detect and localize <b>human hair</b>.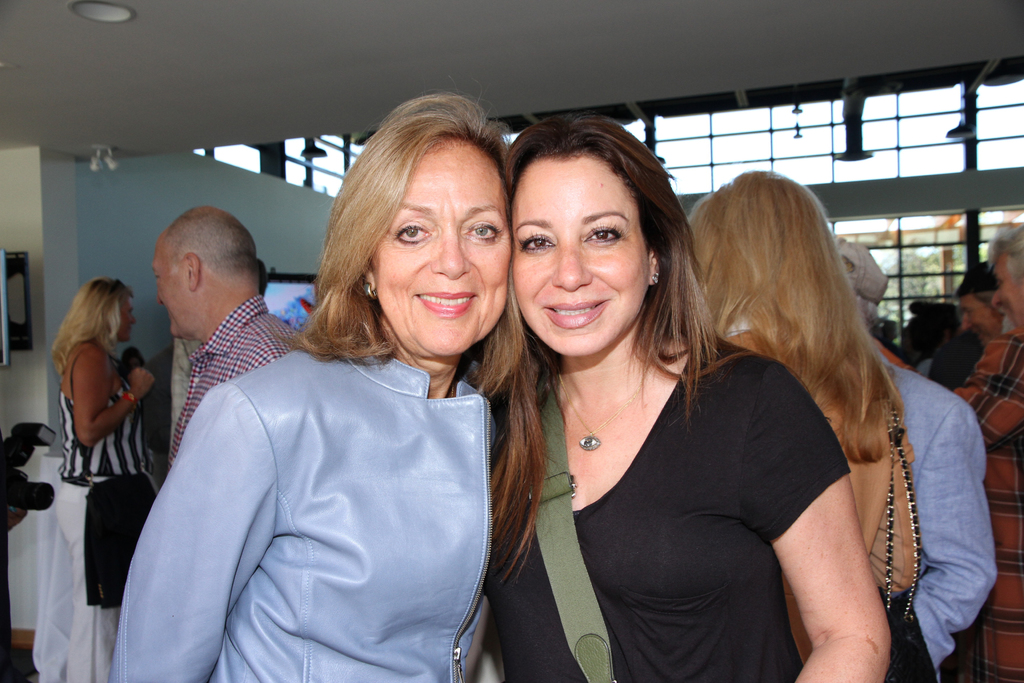
Localized at crop(476, 115, 723, 577).
